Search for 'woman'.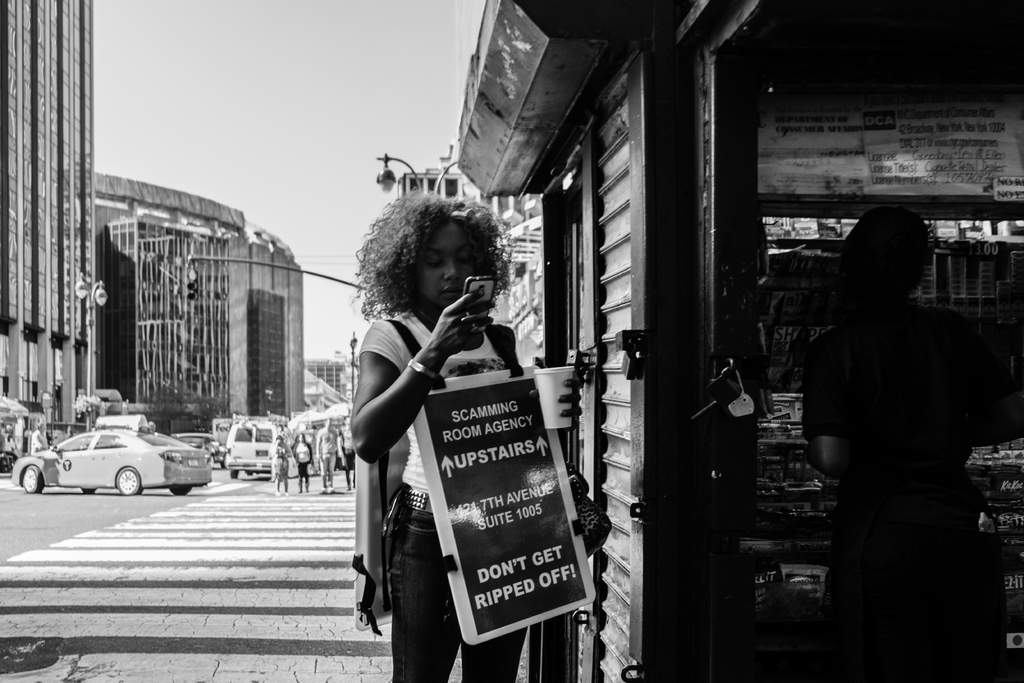
Found at <bbox>349, 179, 617, 682</bbox>.
